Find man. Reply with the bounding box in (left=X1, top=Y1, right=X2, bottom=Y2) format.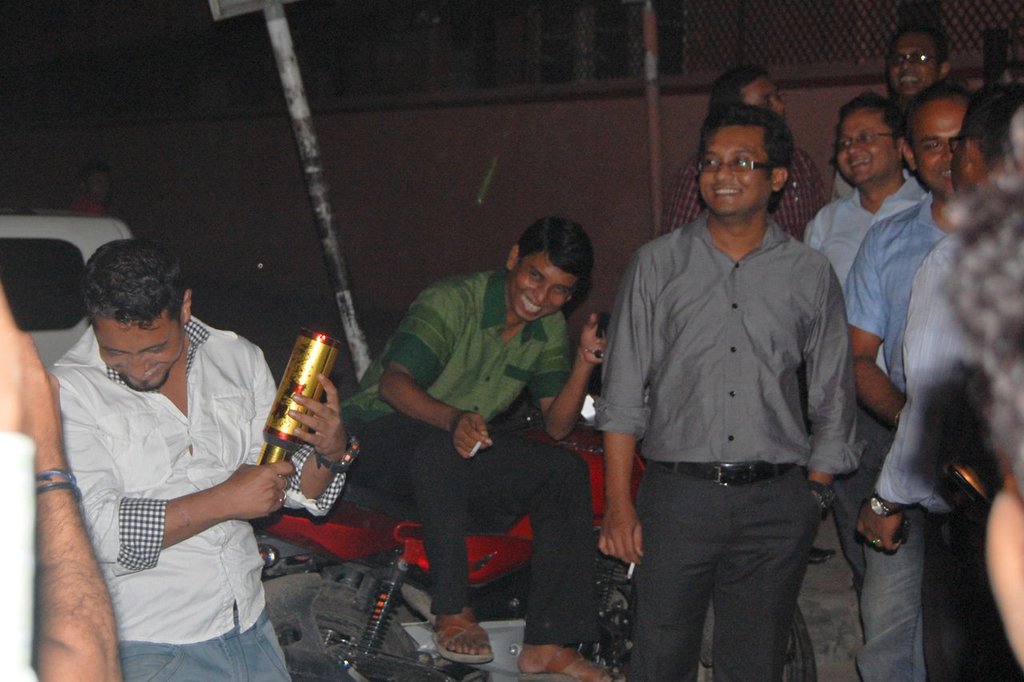
(left=48, top=233, right=358, bottom=681).
